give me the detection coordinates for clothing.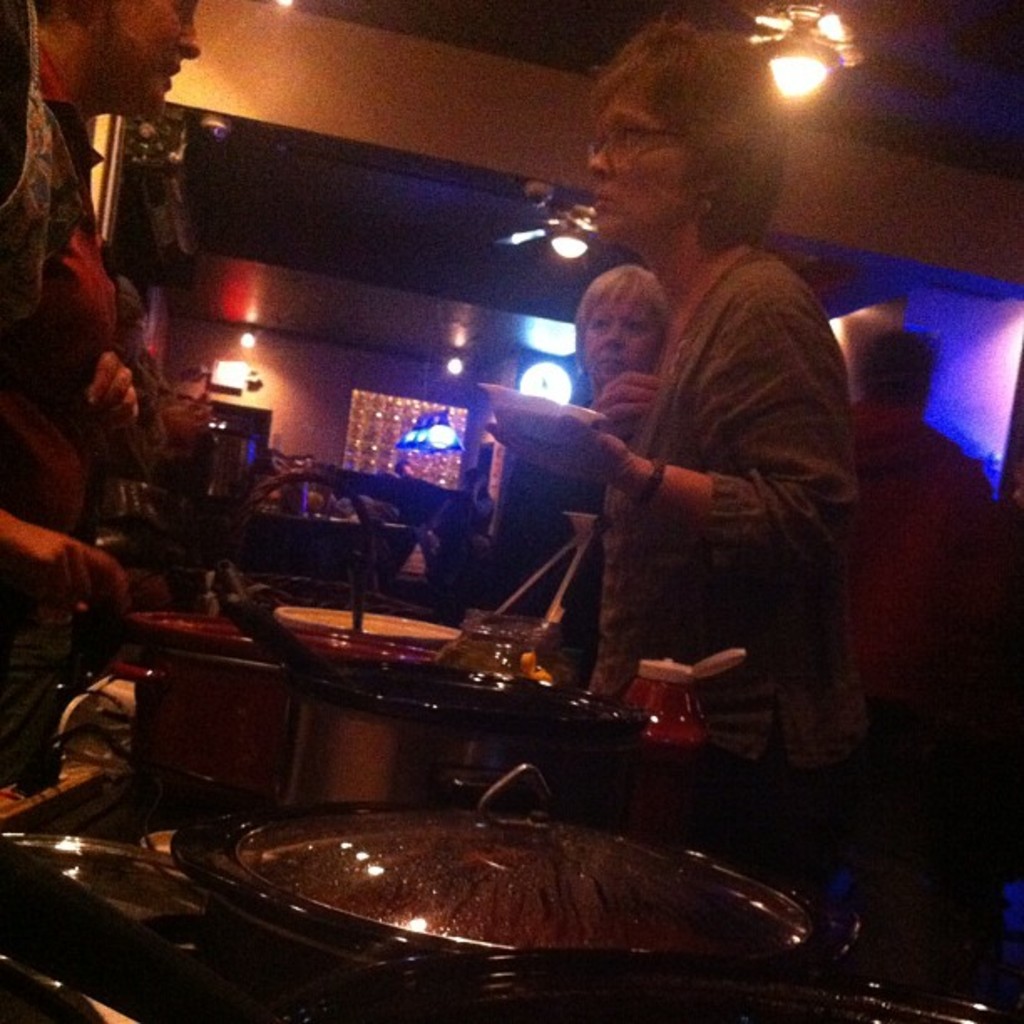
bbox=(845, 395, 1014, 991).
